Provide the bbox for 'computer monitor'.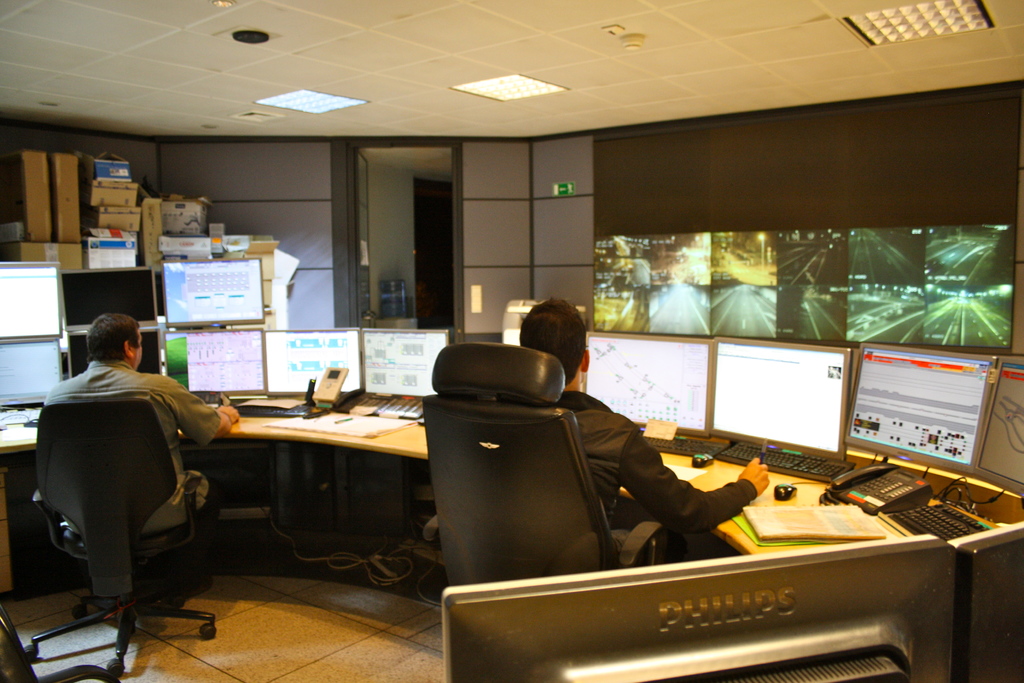
select_region(573, 333, 716, 431).
